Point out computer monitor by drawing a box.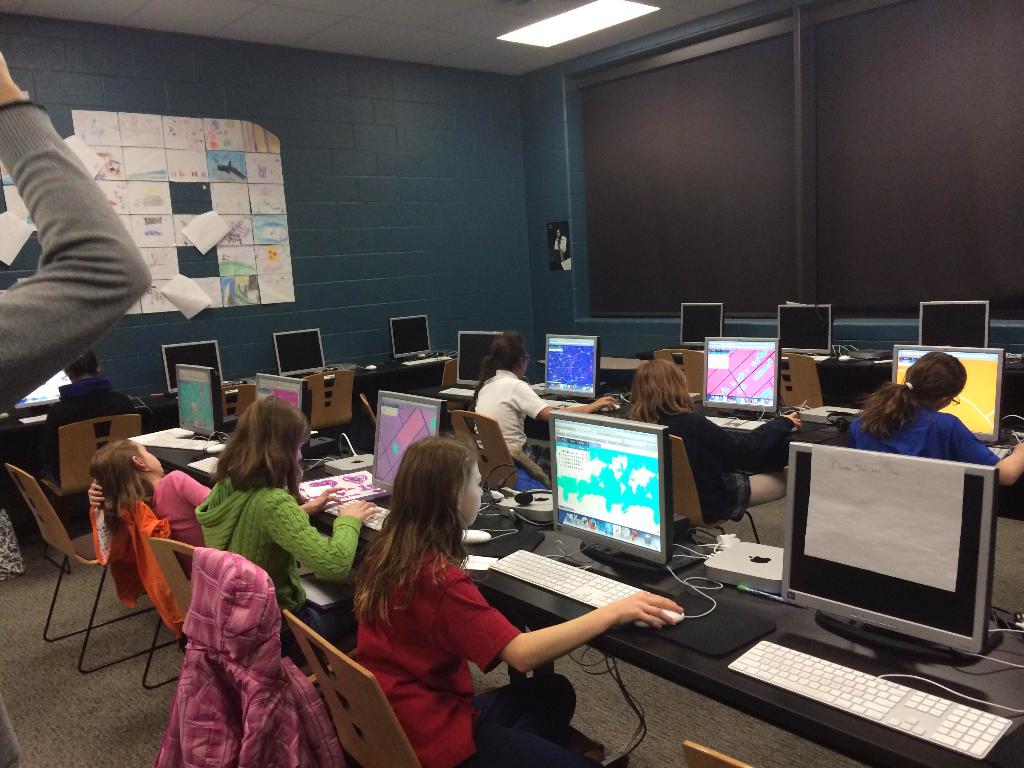
<box>706,337,780,418</box>.
